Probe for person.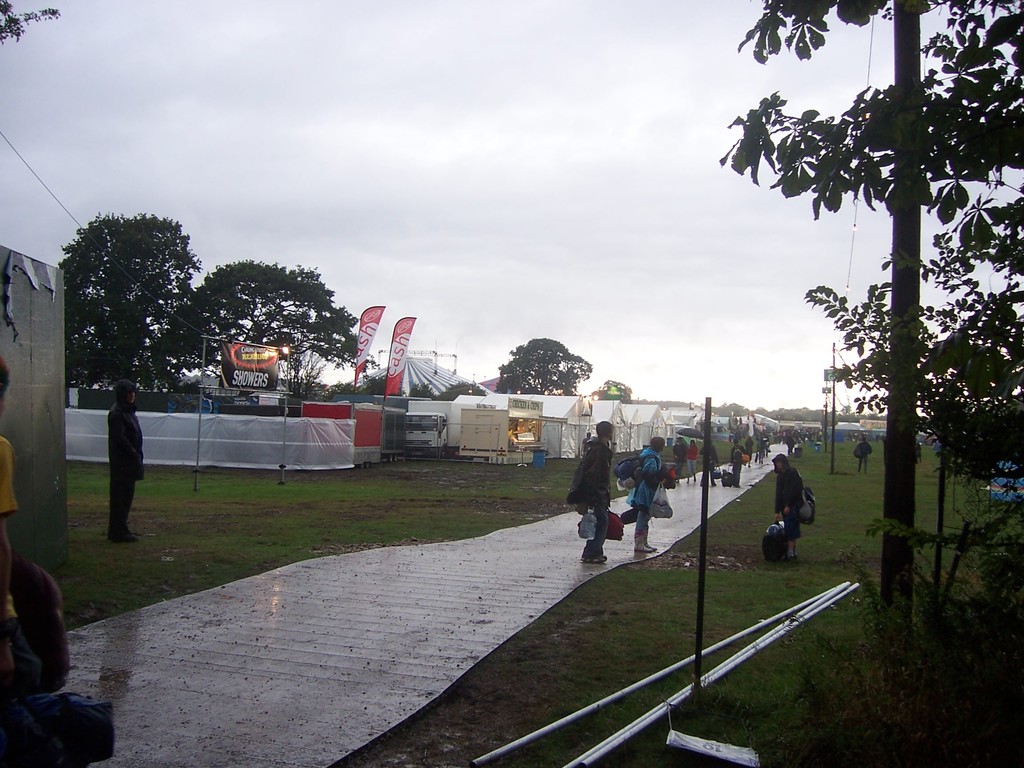
Probe result: l=700, t=433, r=722, b=486.
